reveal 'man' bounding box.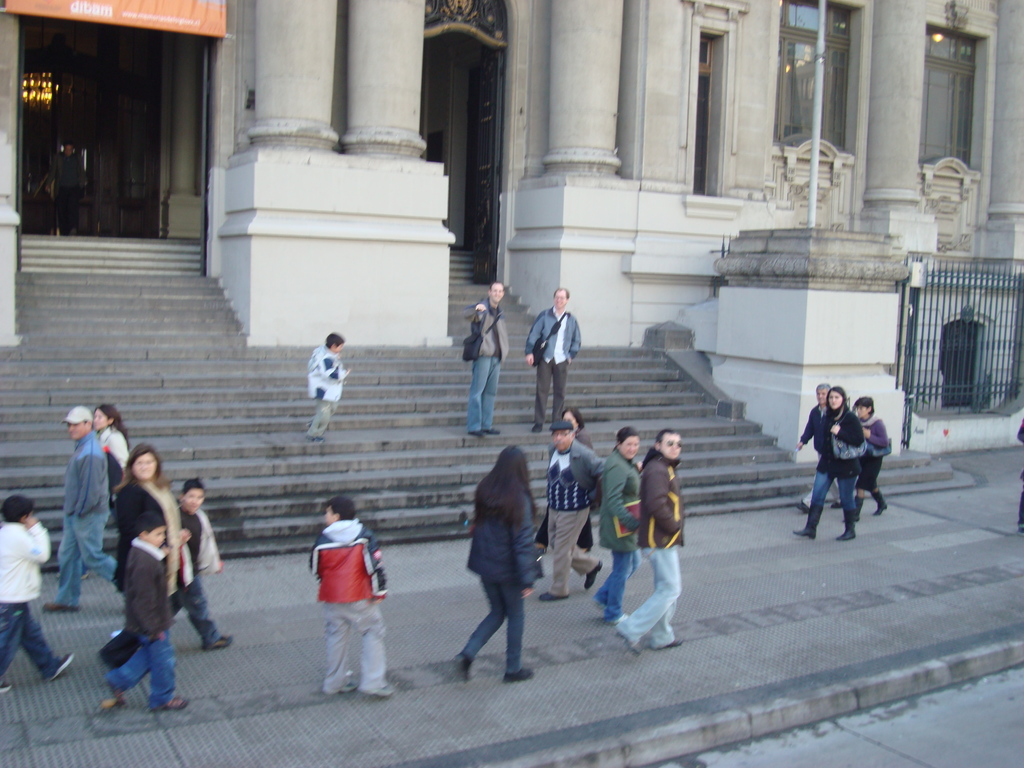
Revealed: box=[465, 284, 508, 441].
